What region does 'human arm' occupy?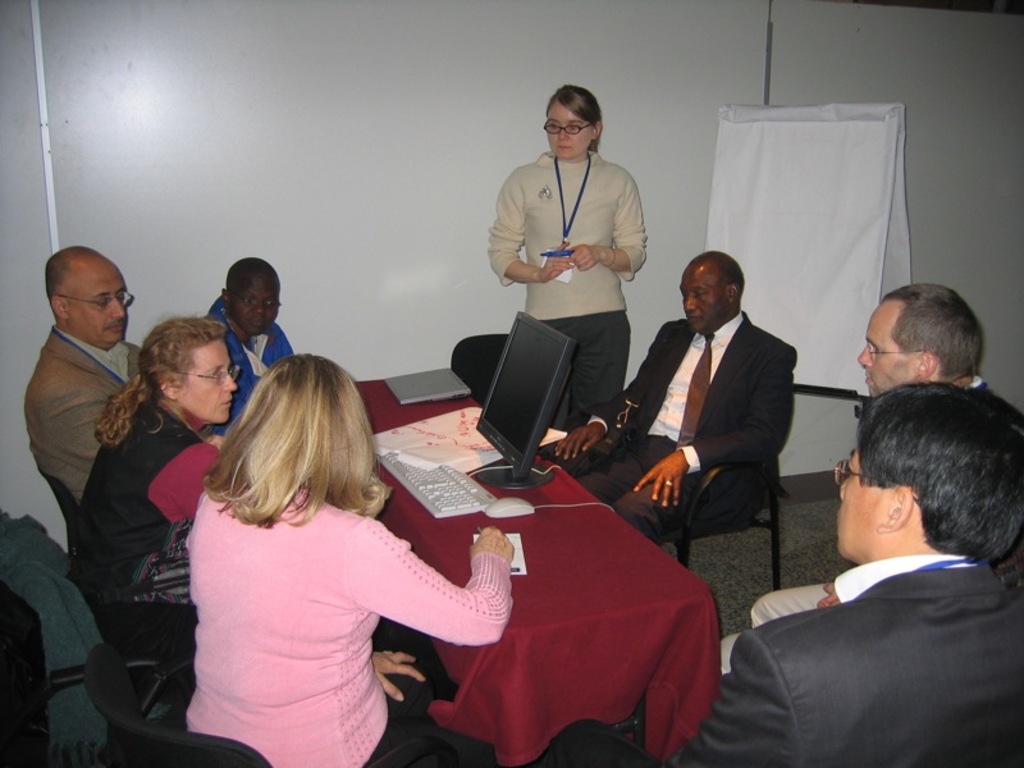
bbox=(636, 362, 810, 509).
